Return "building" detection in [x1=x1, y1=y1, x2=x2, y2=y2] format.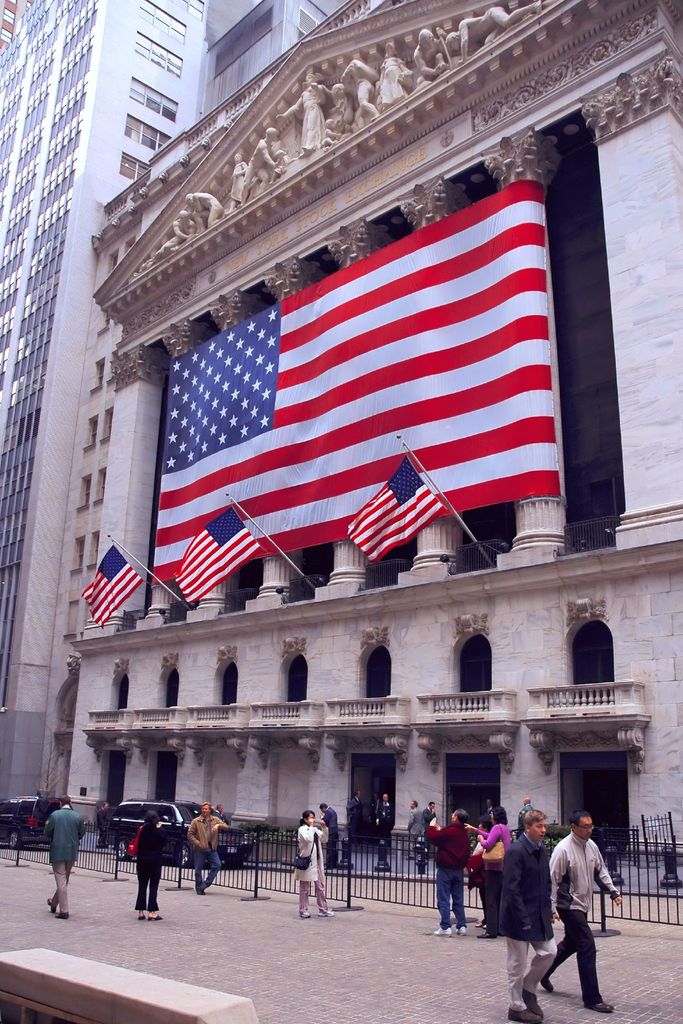
[x1=86, y1=0, x2=682, y2=855].
